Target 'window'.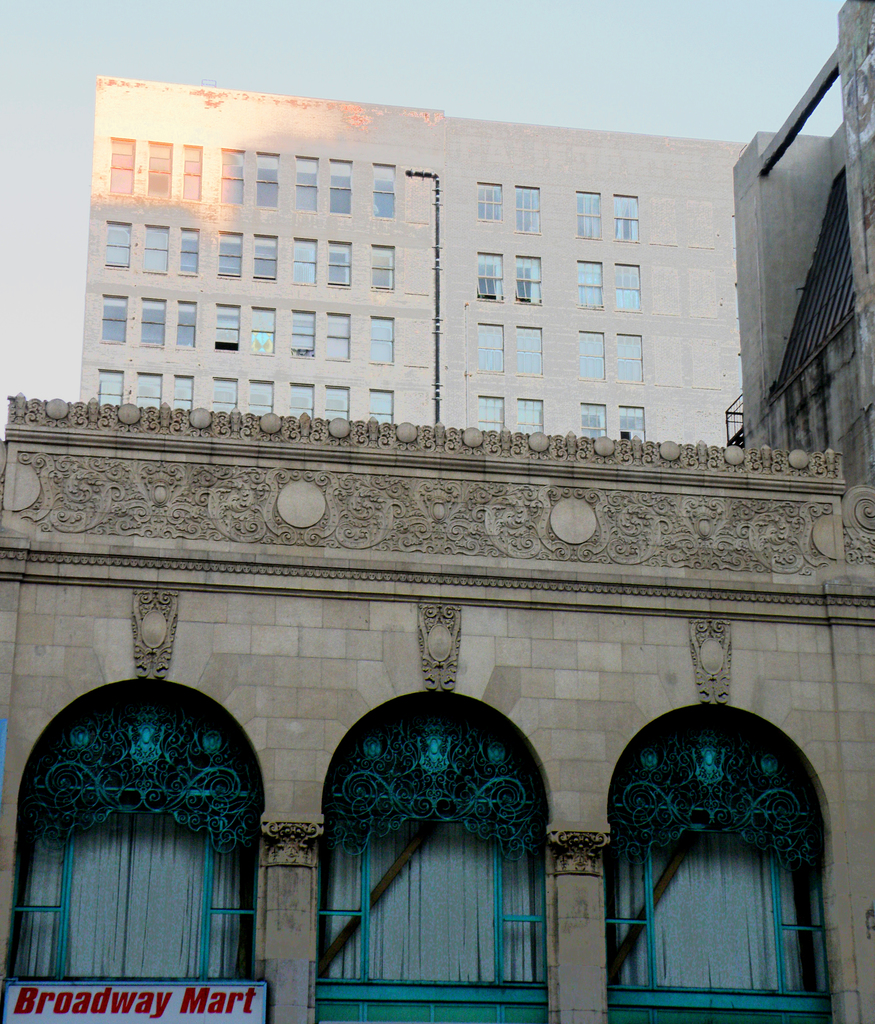
Target region: {"left": 367, "top": 307, "right": 401, "bottom": 360}.
